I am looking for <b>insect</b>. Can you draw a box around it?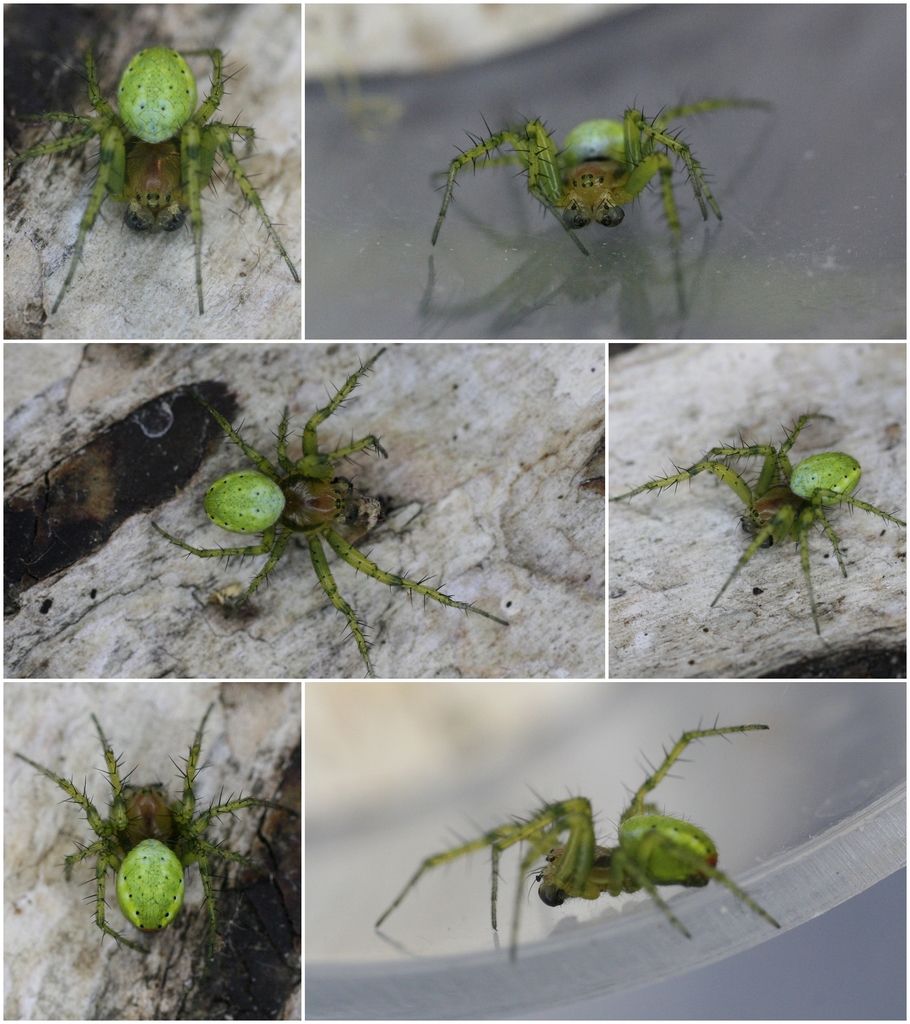
Sure, the bounding box is 430, 99, 779, 261.
